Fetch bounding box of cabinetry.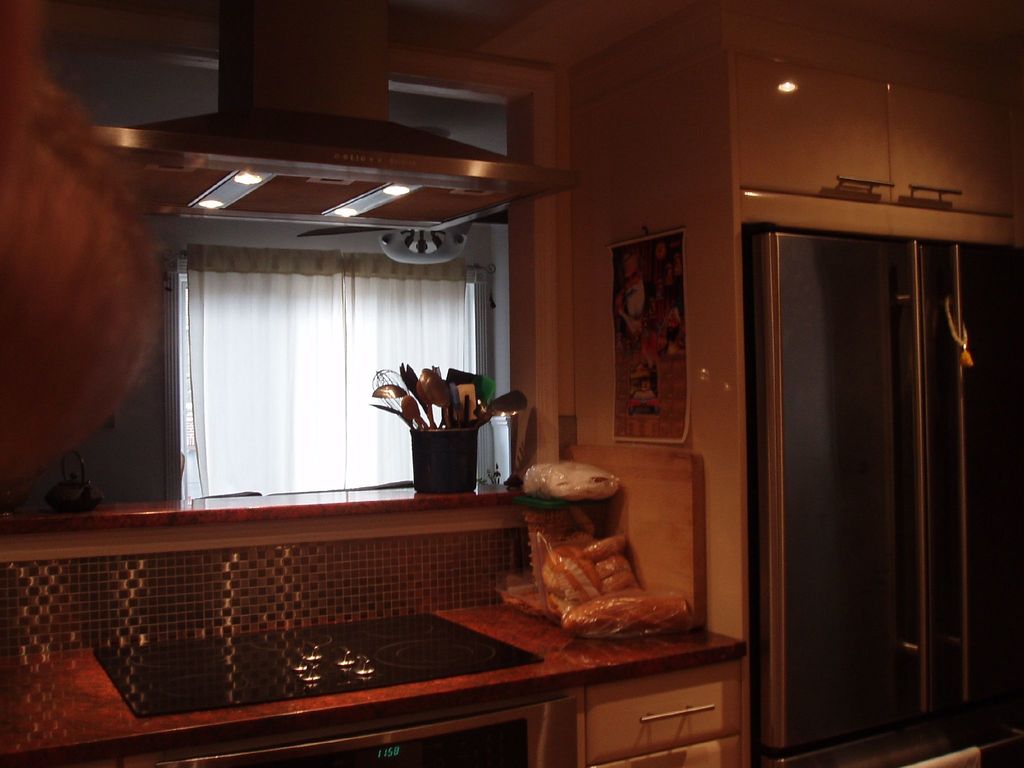
Bbox: x1=134, y1=644, x2=744, y2=767.
